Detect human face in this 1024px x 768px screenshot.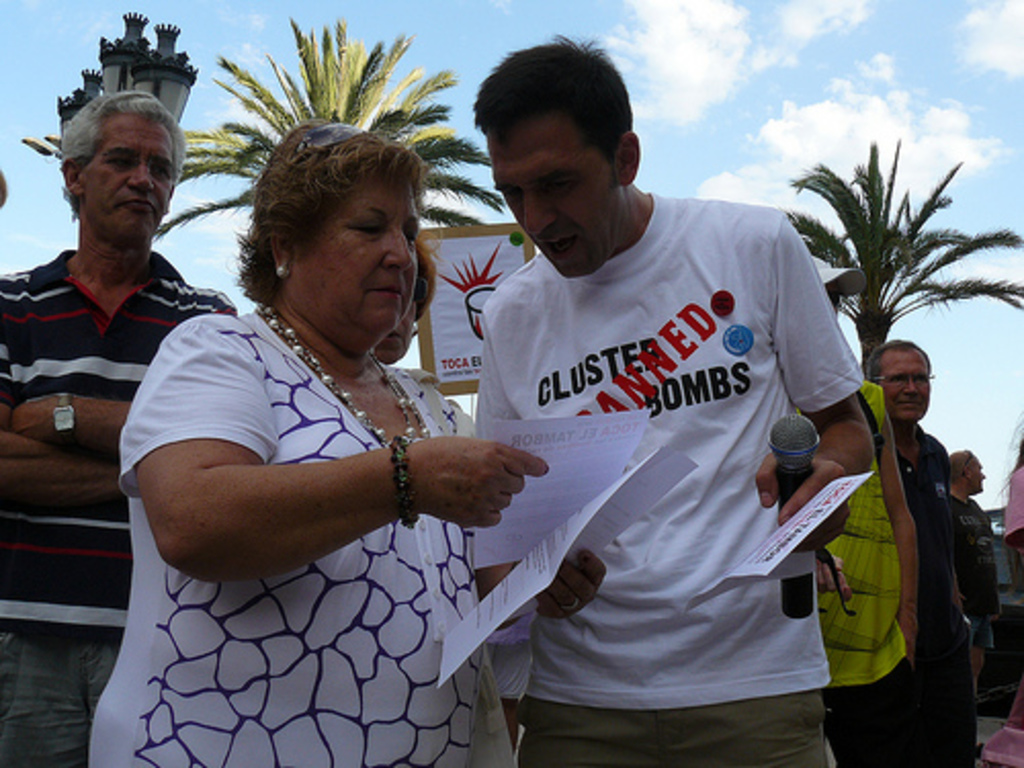
Detection: 86/117/174/240.
